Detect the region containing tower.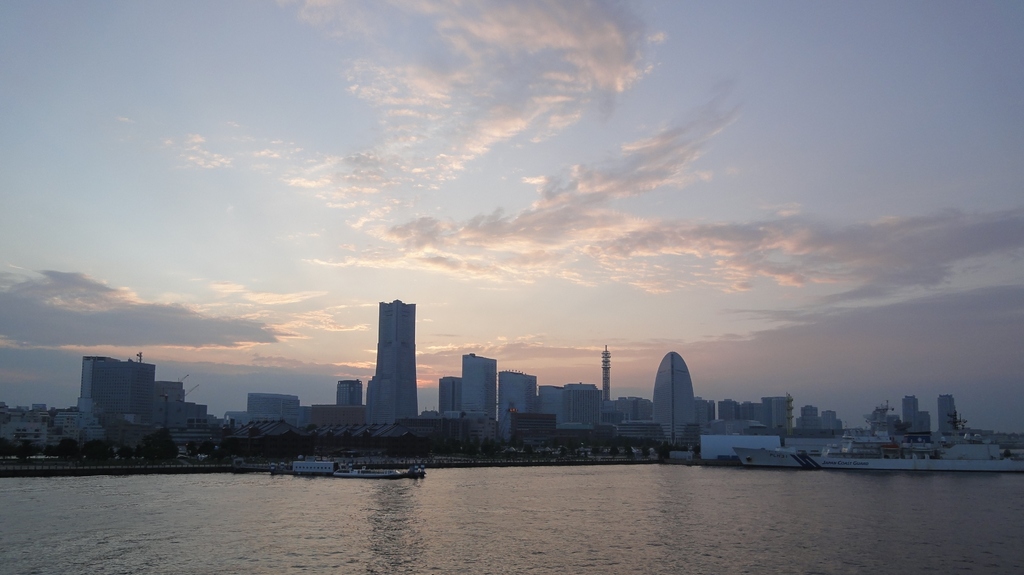
902:394:915:423.
